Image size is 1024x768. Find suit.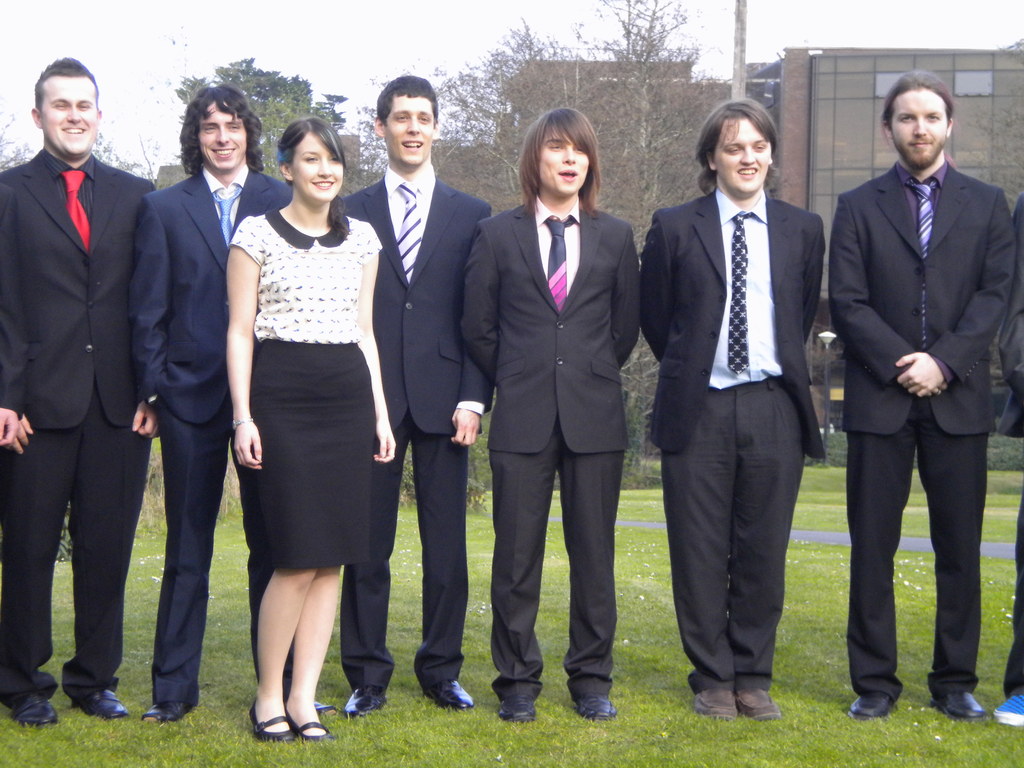
box=[0, 179, 29, 421].
